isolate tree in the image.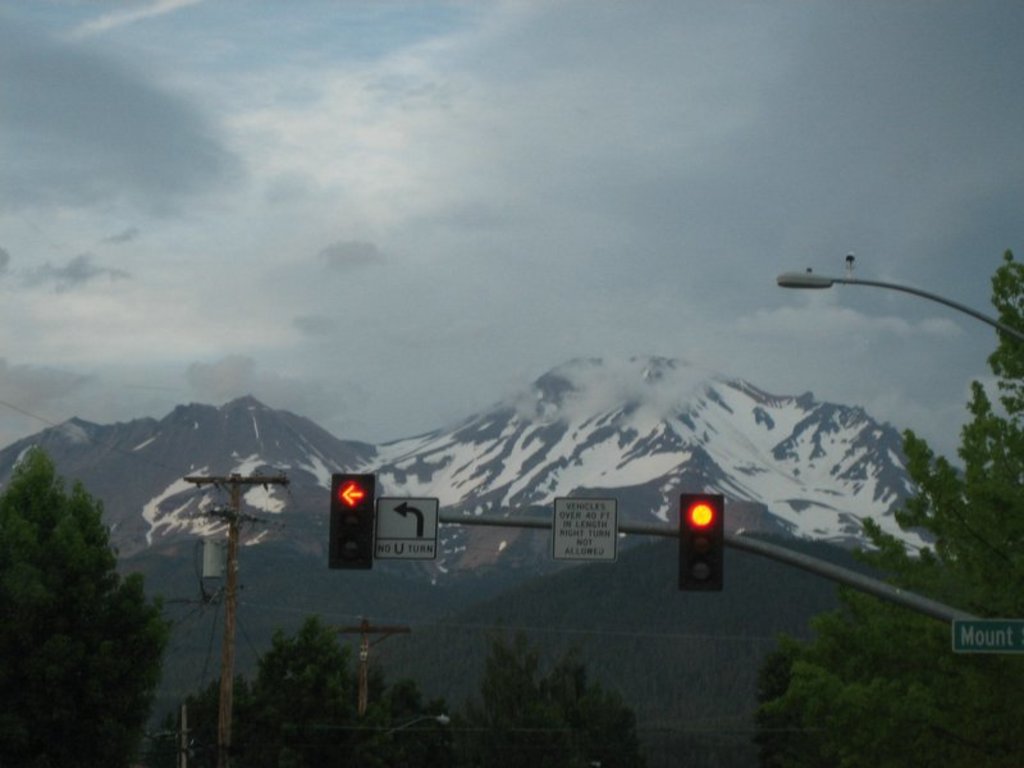
Isolated region: (x1=10, y1=439, x2=160, y2=745).
